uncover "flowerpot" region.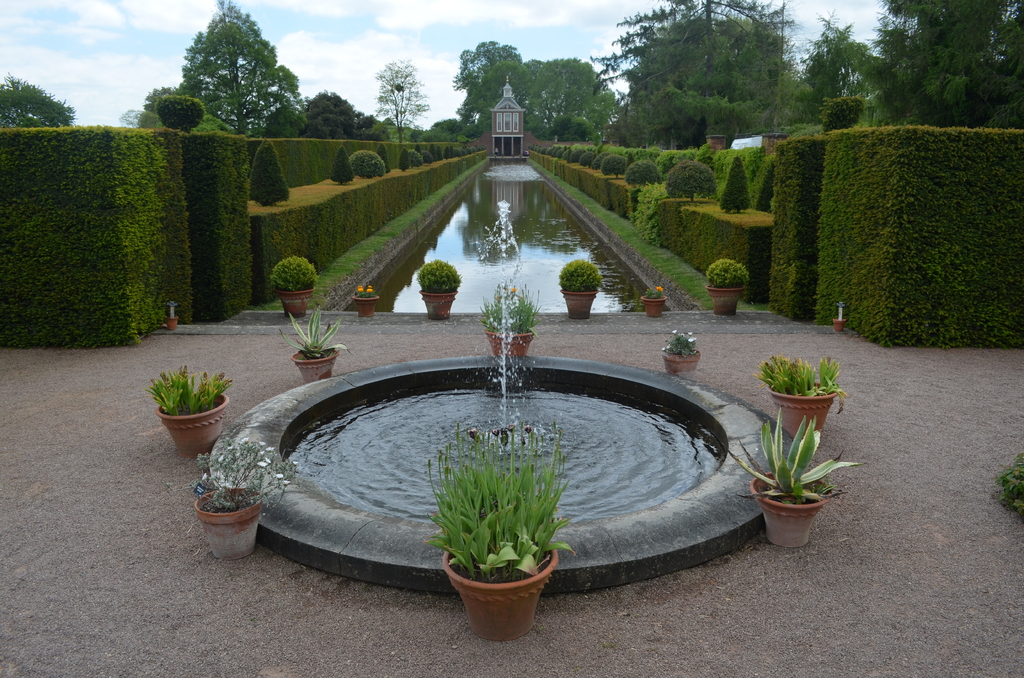
Uncovered: (751,440,841,545).
